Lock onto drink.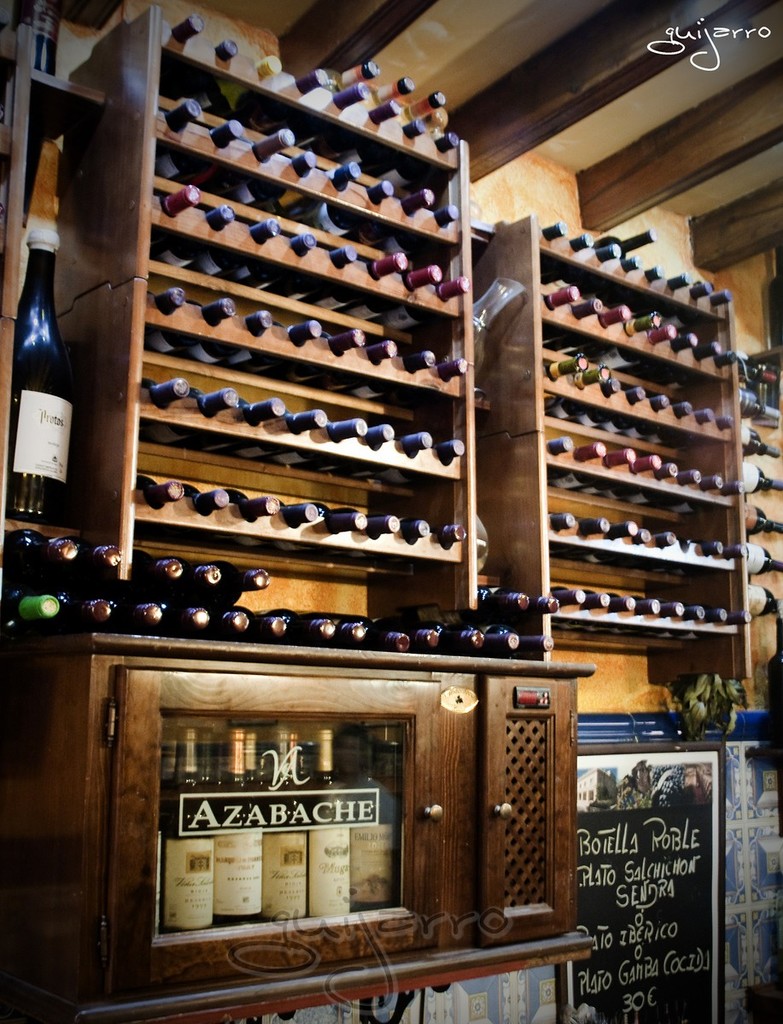
Locked: x1=6, y1=219, x2=96, y2=537.
